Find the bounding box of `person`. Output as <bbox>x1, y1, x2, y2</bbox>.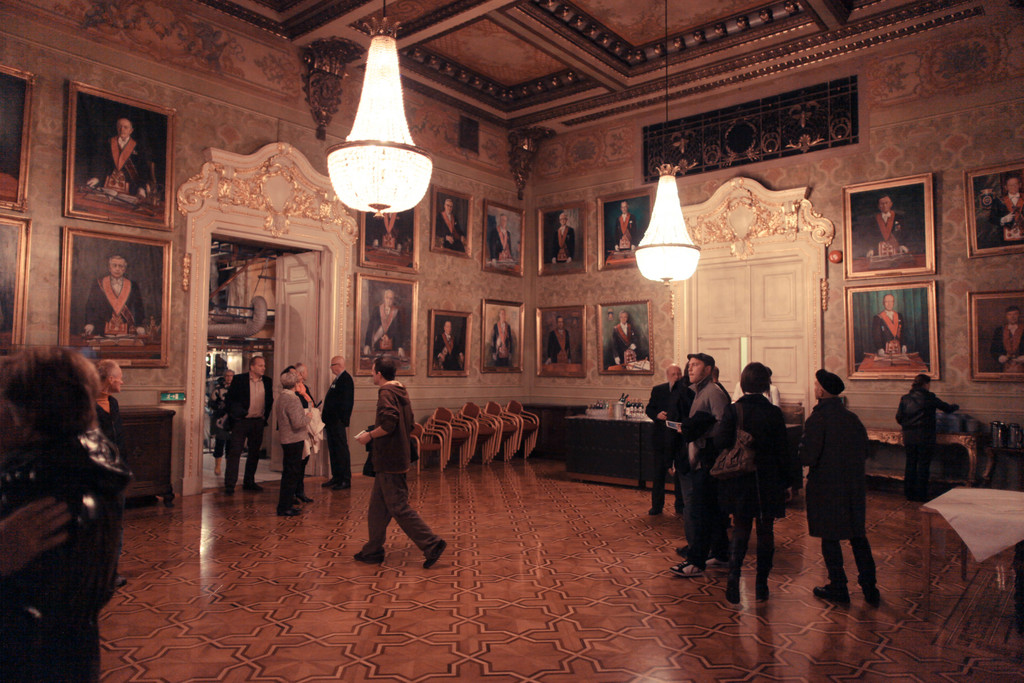
<bbox>4, 348, 136, 682</bbox>.
